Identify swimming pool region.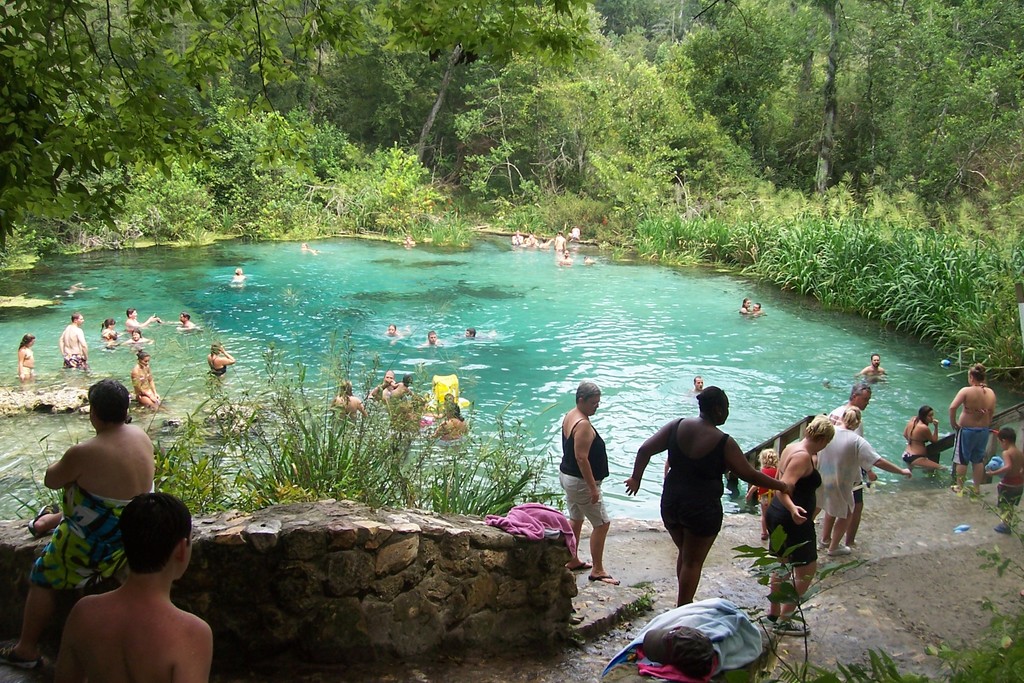
Region: locate(79, 245, 947, 490).
